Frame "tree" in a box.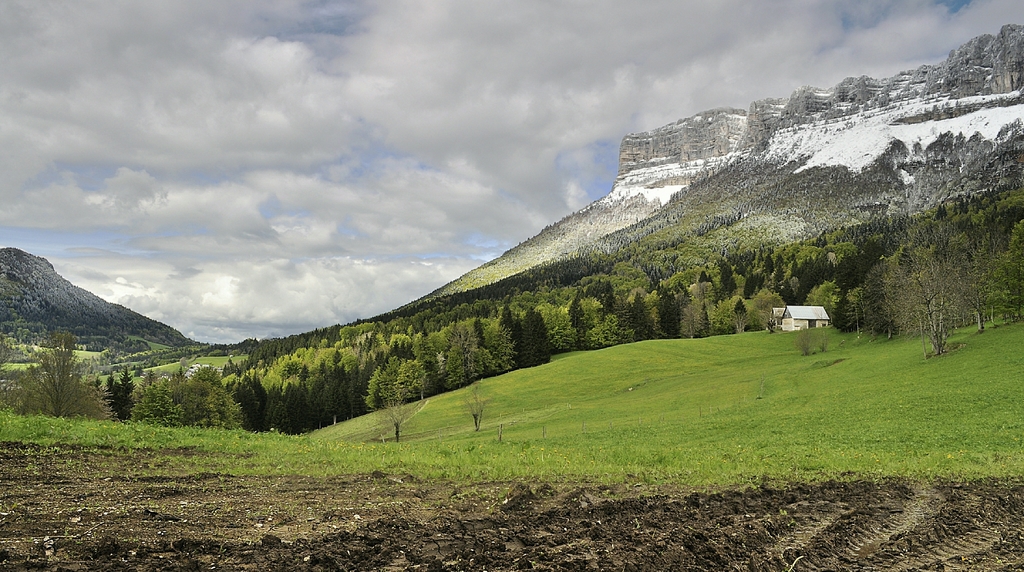
(left=291, top=353, right=348, bottom=407).
